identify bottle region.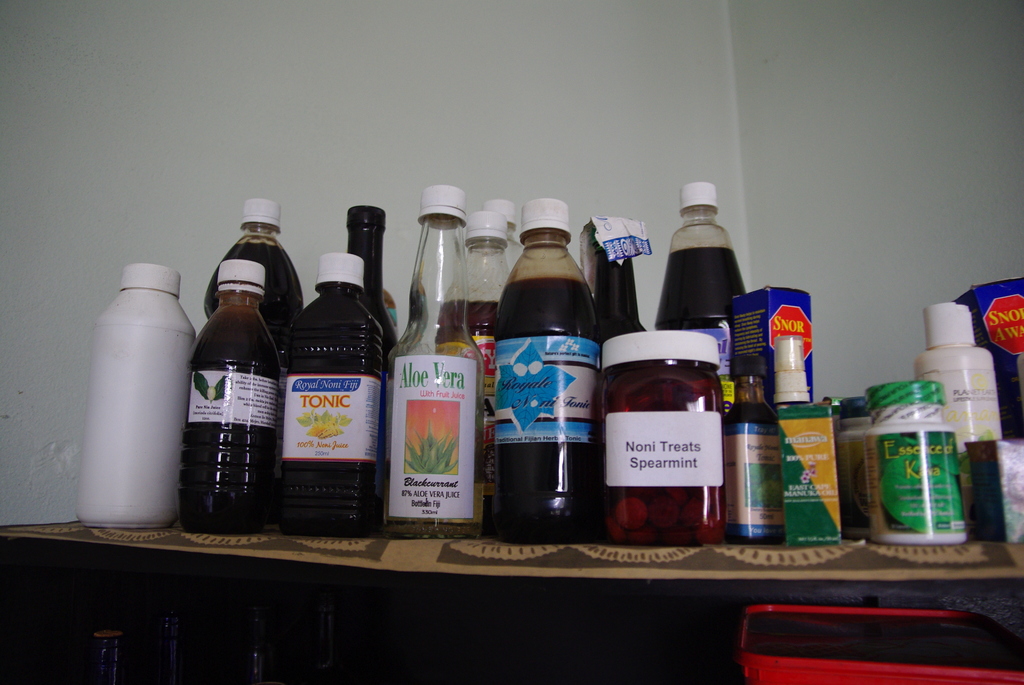
Region: region(716, 354, 783, 548).
